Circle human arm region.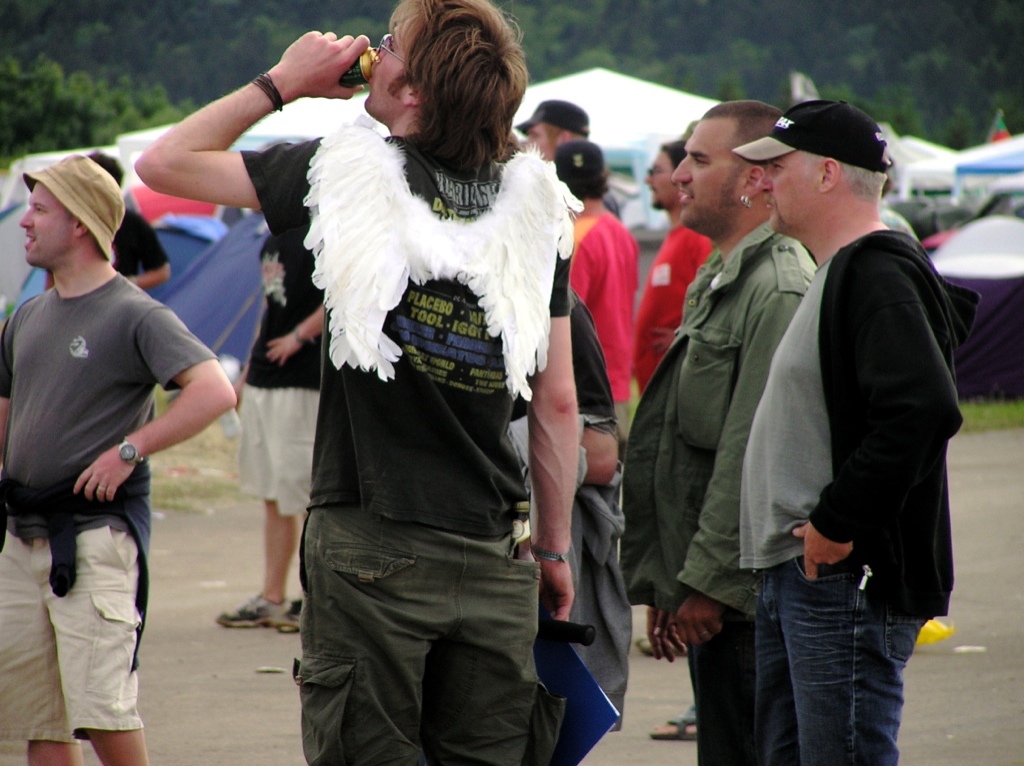
Region: box=[603, 431, 687, 660].
